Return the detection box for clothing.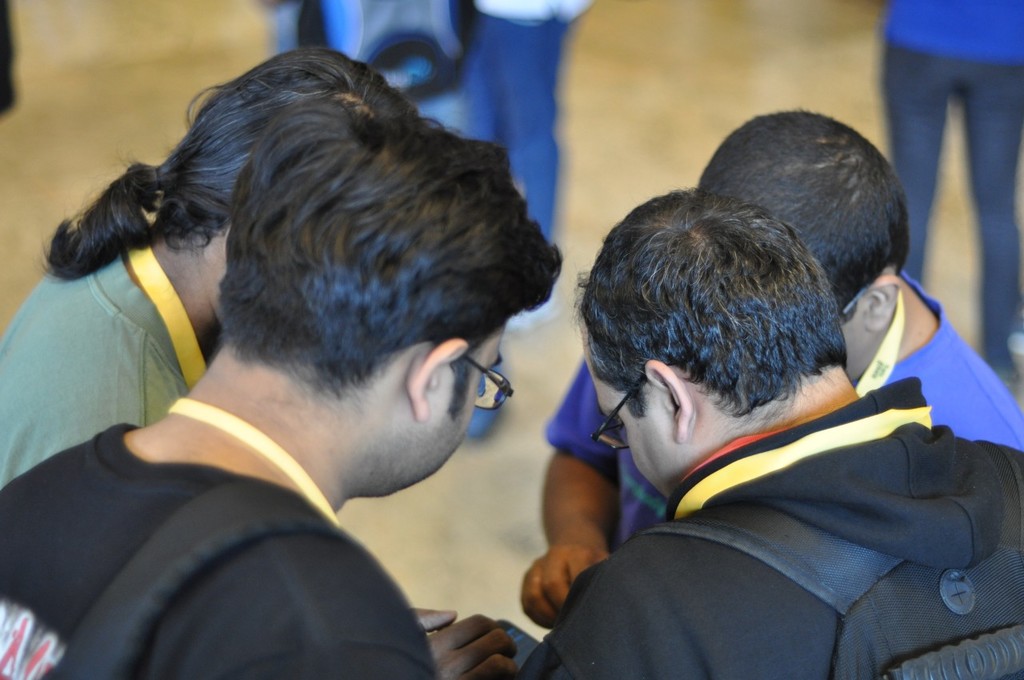
[878, 0, 1023, 364].
